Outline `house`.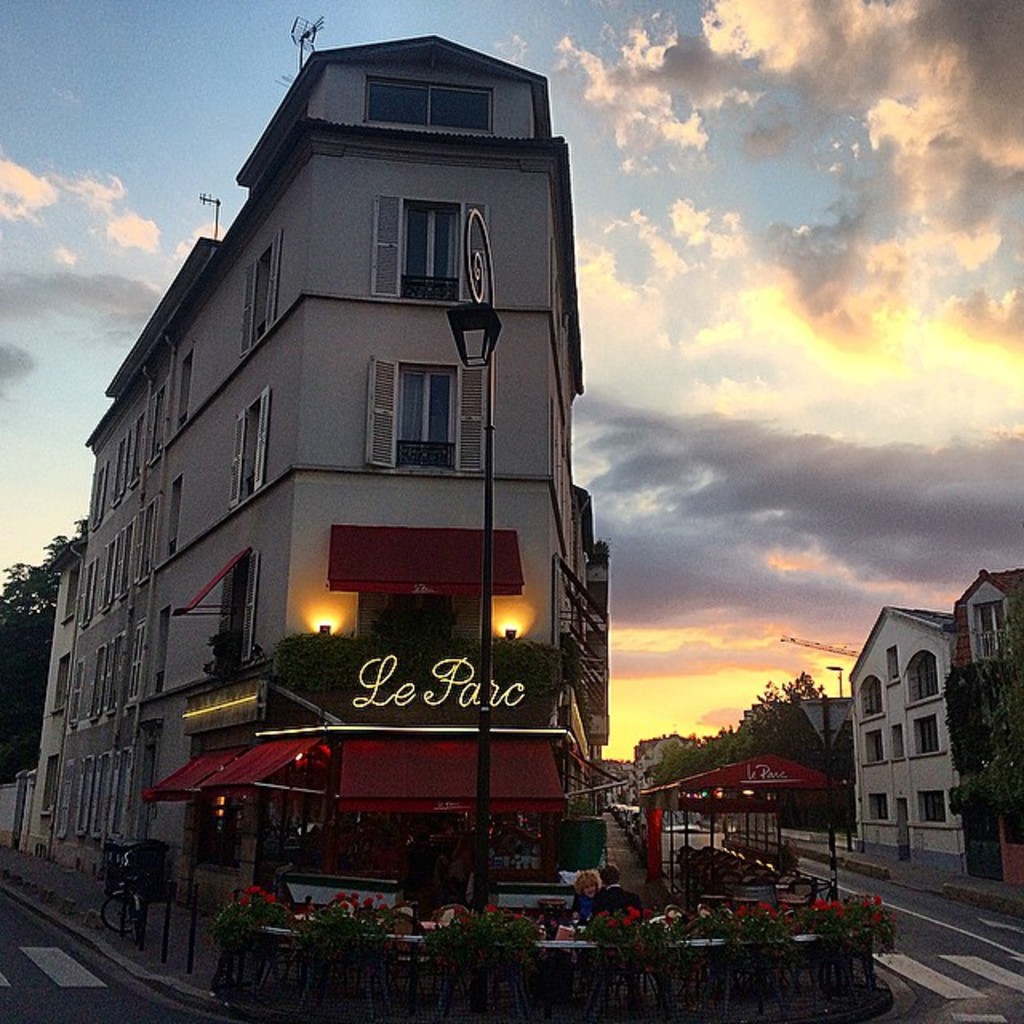
Outline: (797,648,878,776).
